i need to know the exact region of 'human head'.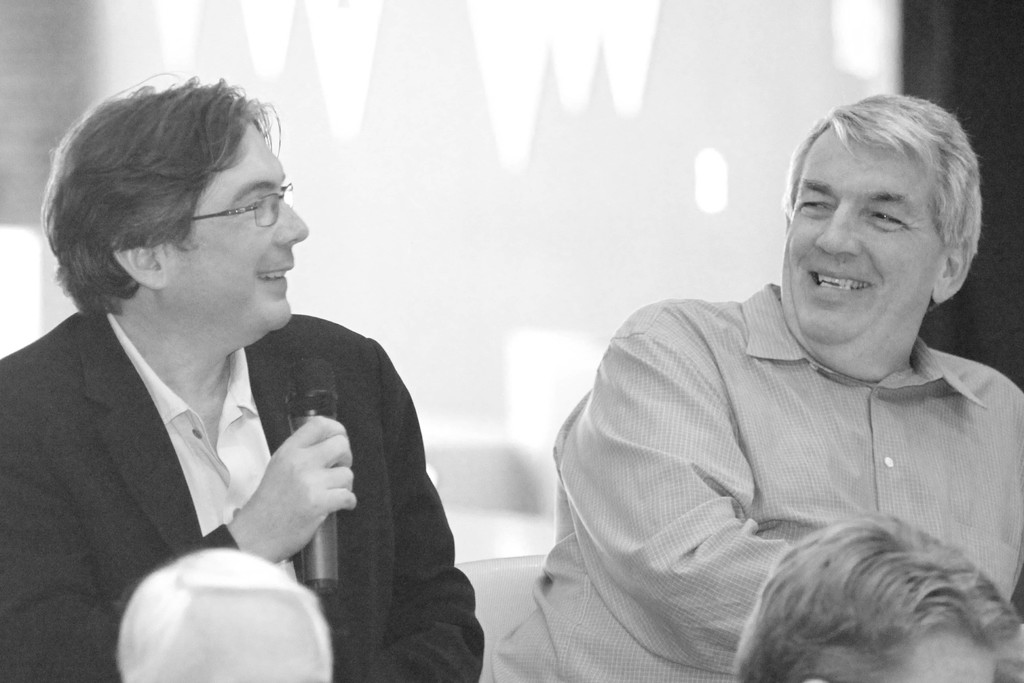
Region: locate(735, 513, 1023, 682).
